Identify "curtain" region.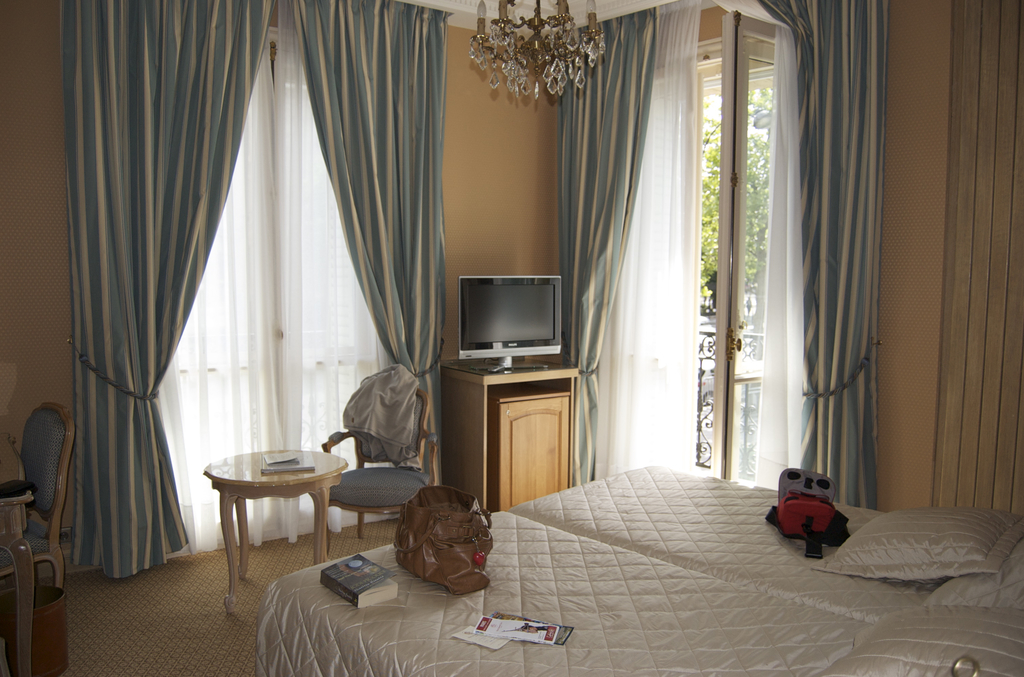
Region: <box>759,0,883,512</box>.
